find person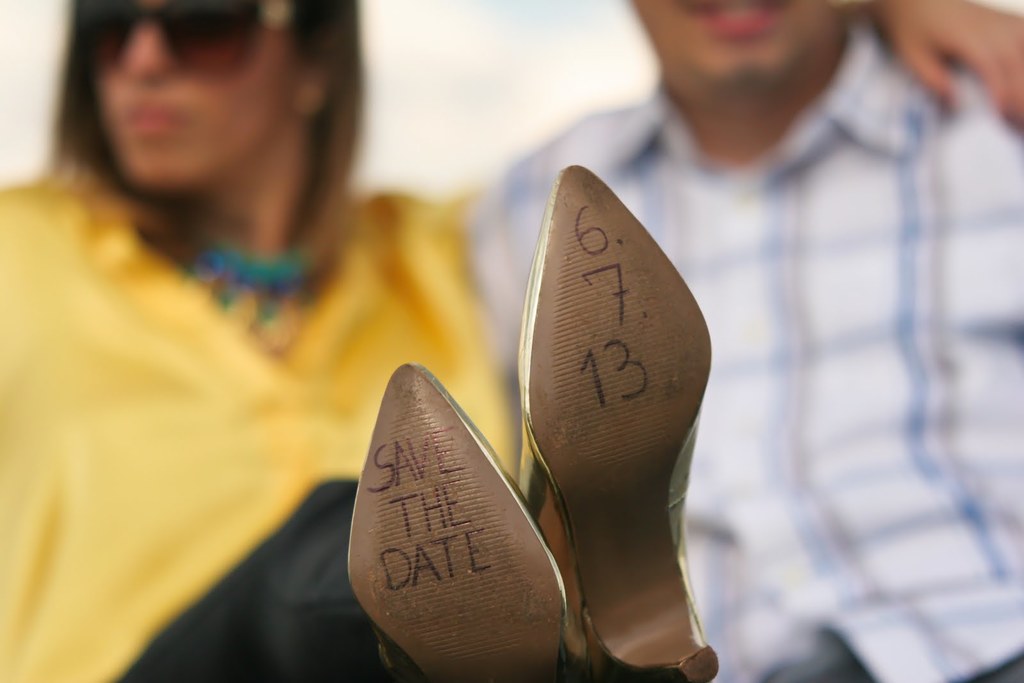
BBox(0, 0, 1023, 682)
